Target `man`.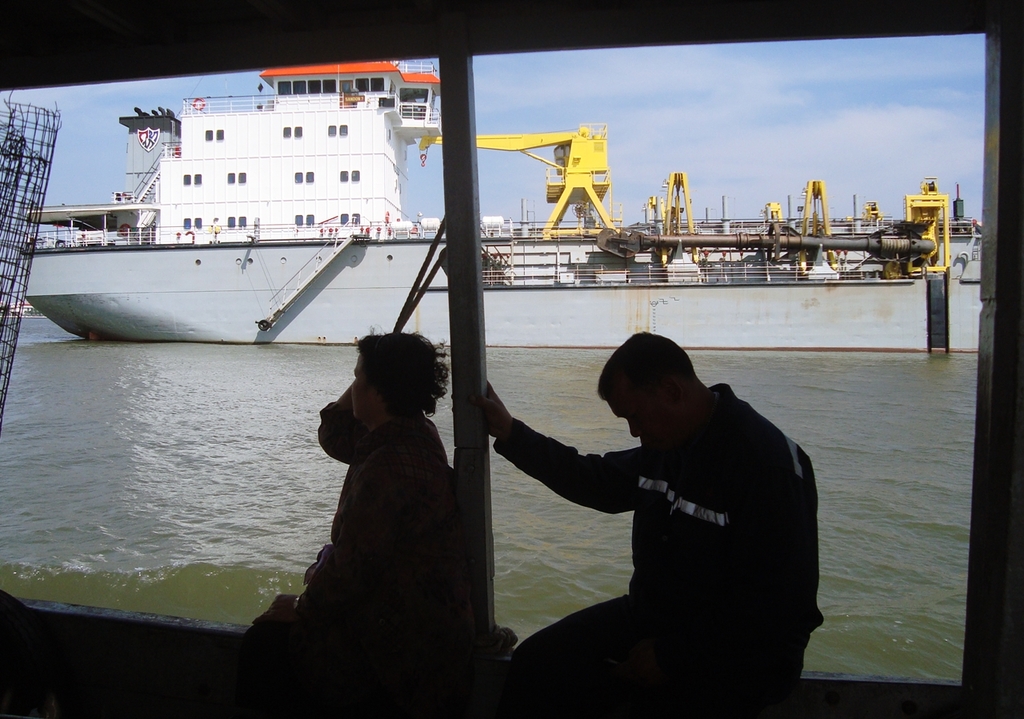
Target region: <box>482,337,816,718</box>.
